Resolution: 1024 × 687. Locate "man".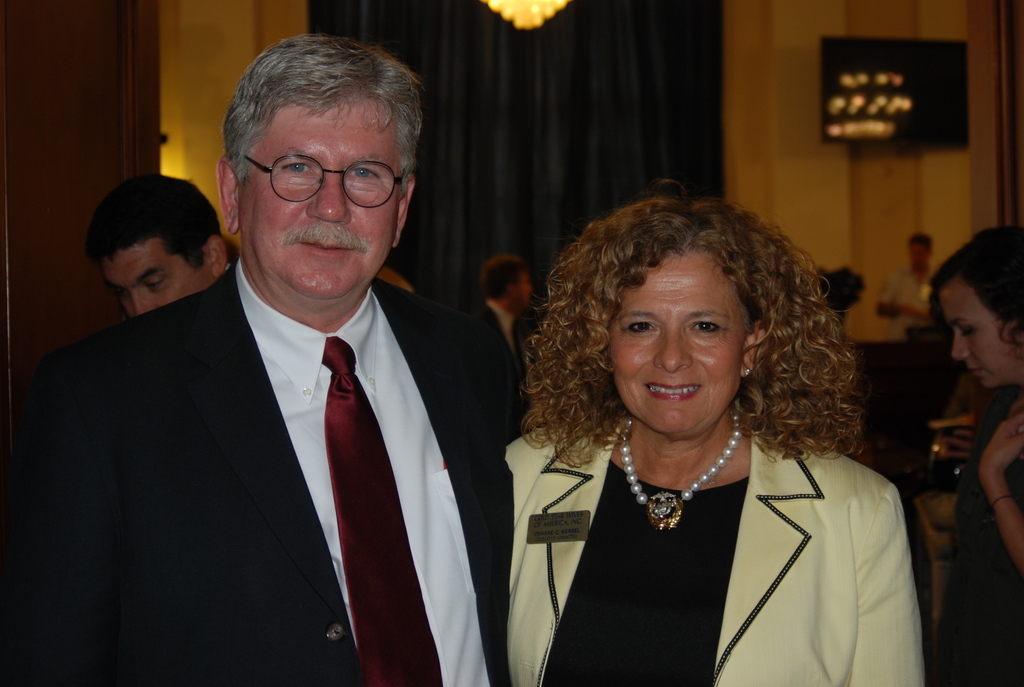
box(44, 91, 526, 684).
